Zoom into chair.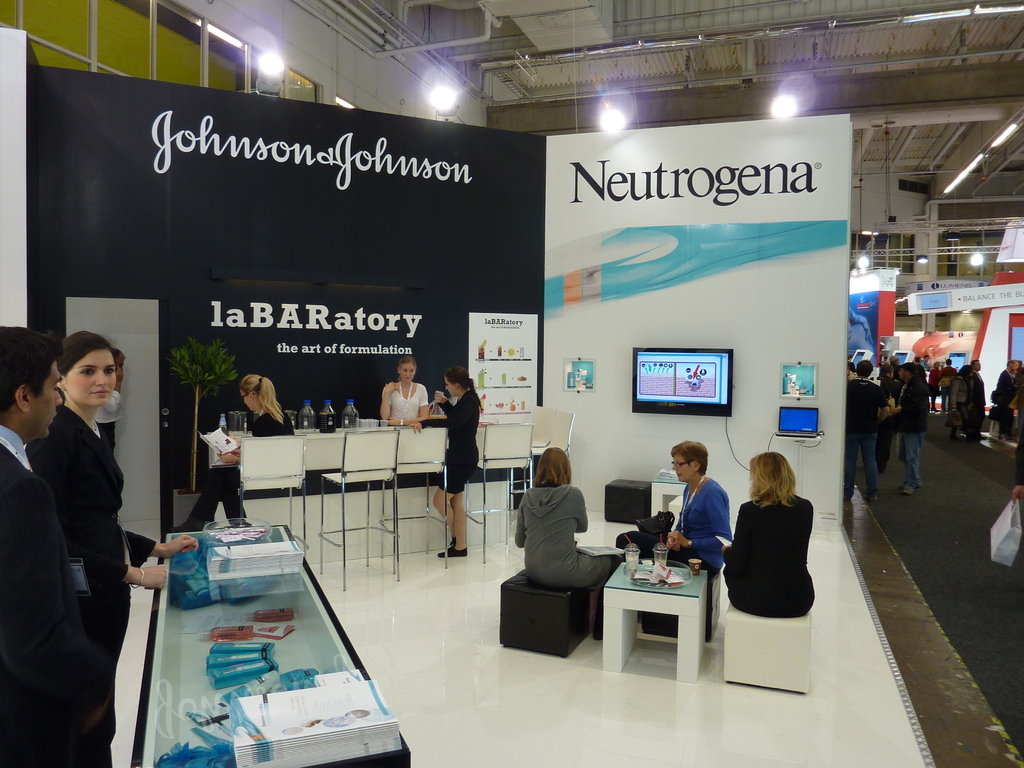
Zoom target: bbox(458, 422, 538, 559).
